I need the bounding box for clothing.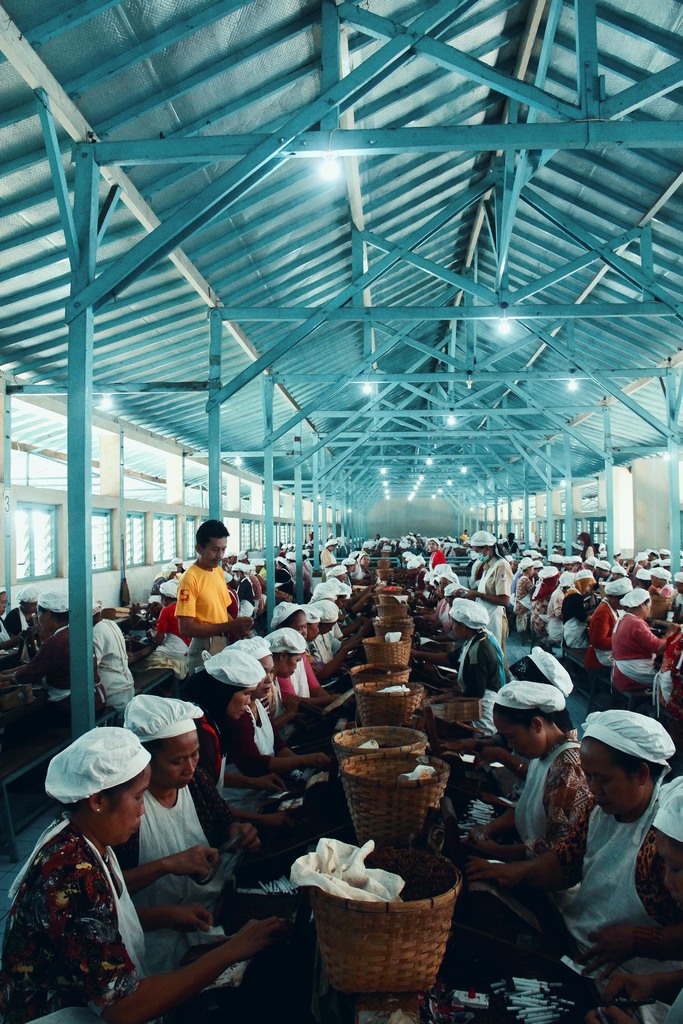
Here it is: x1=163, y1=559, x2=236, y2=655.
